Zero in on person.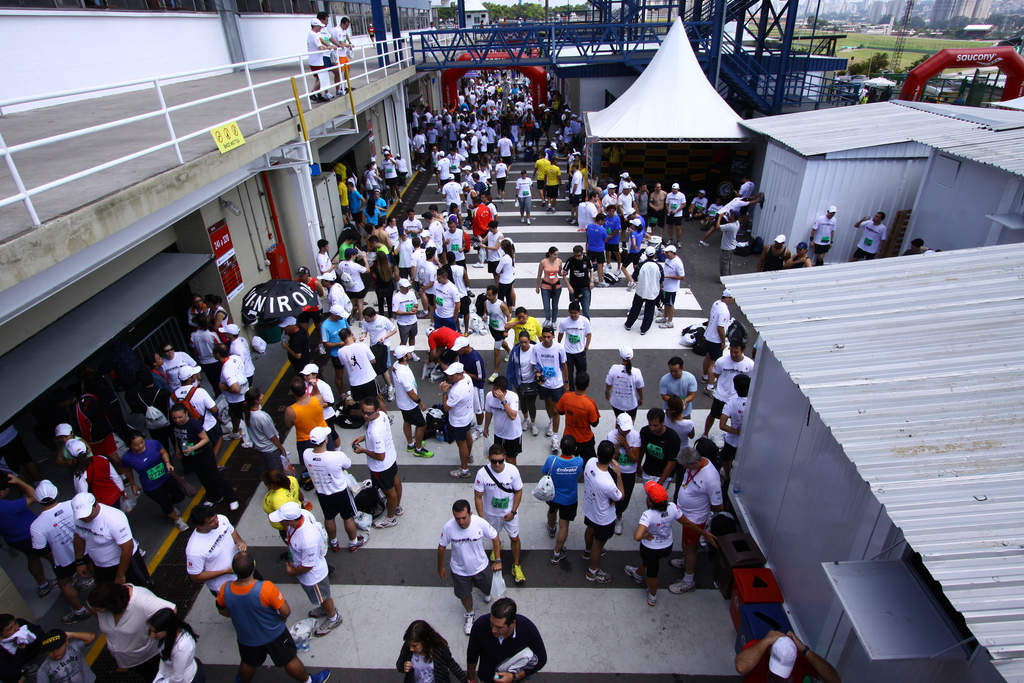
Zeroed in: detection(367, 22, 374, 44).
